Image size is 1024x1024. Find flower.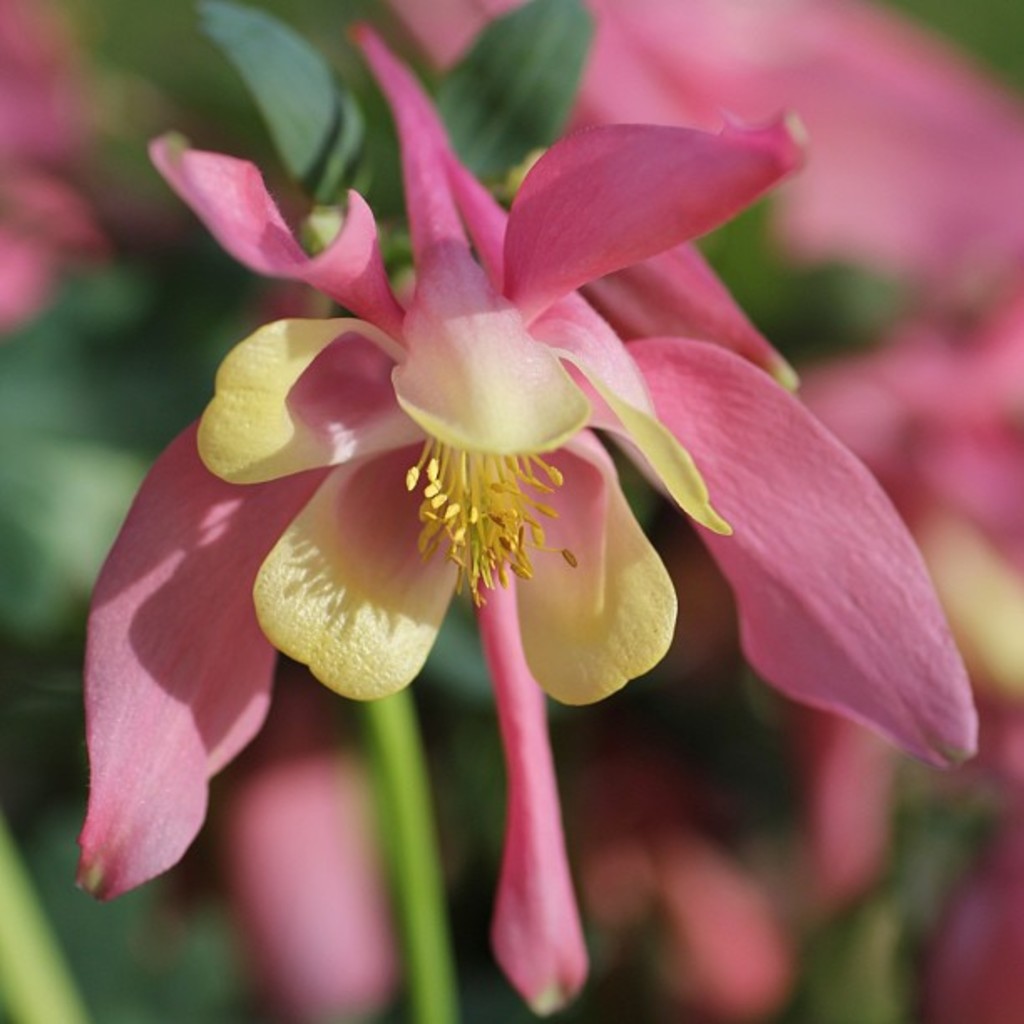
(656,306,1022,907).
